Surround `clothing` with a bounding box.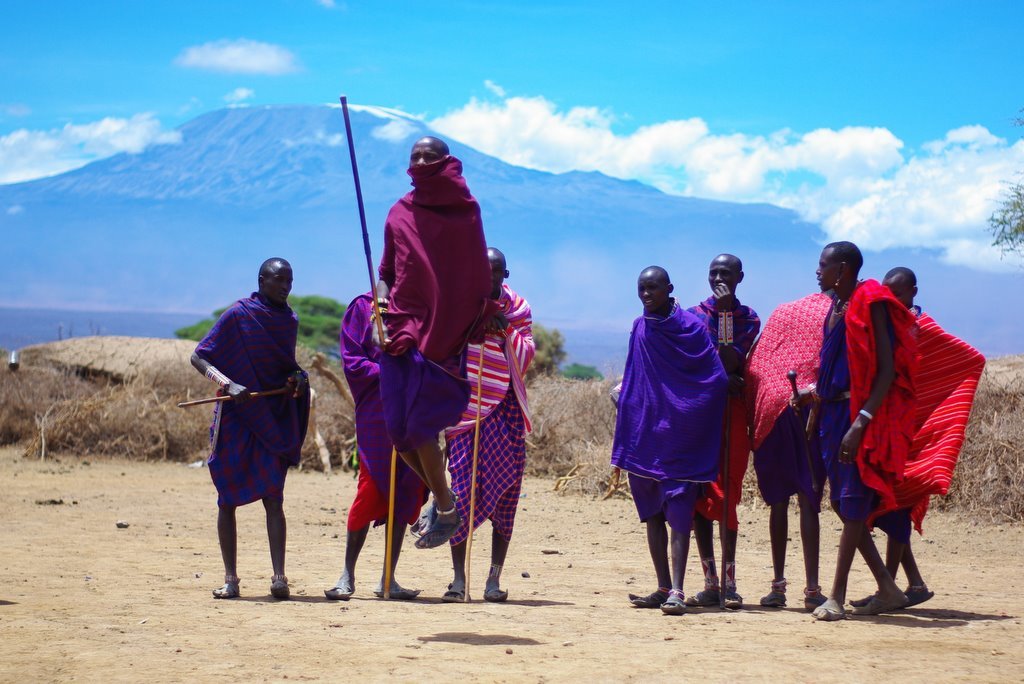
{"x1": 693, "y1": 298, "x2": 770, "y2": 532}.
